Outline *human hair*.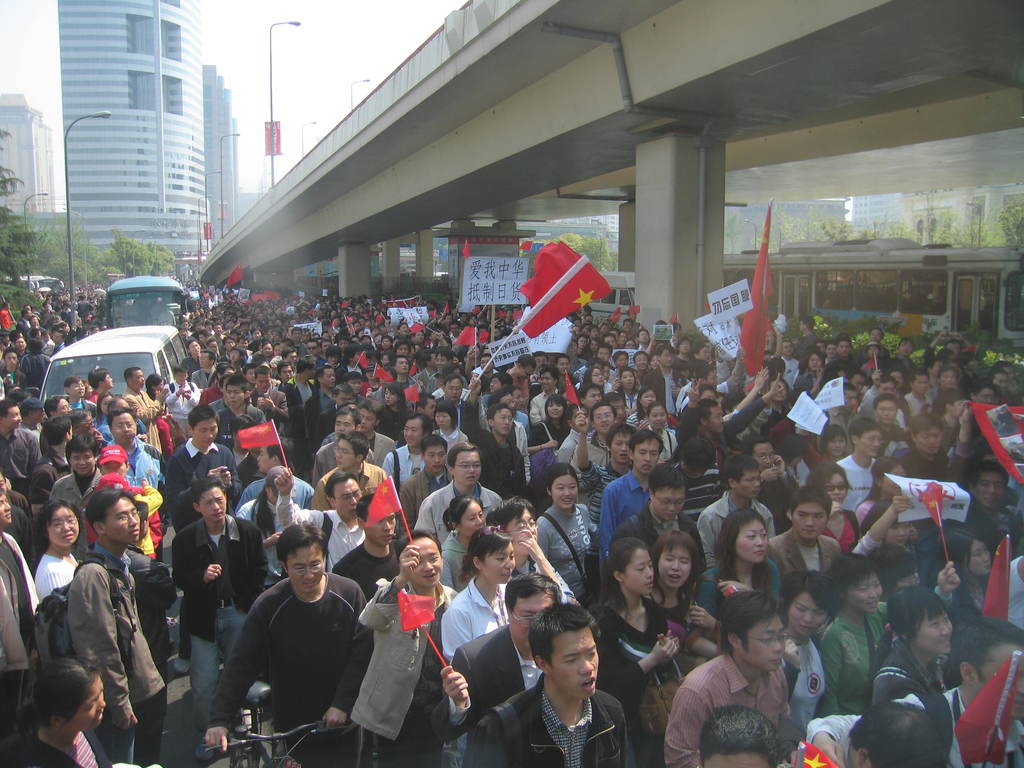
Outline: (left=826, top=557, right=881, bottom=609).
